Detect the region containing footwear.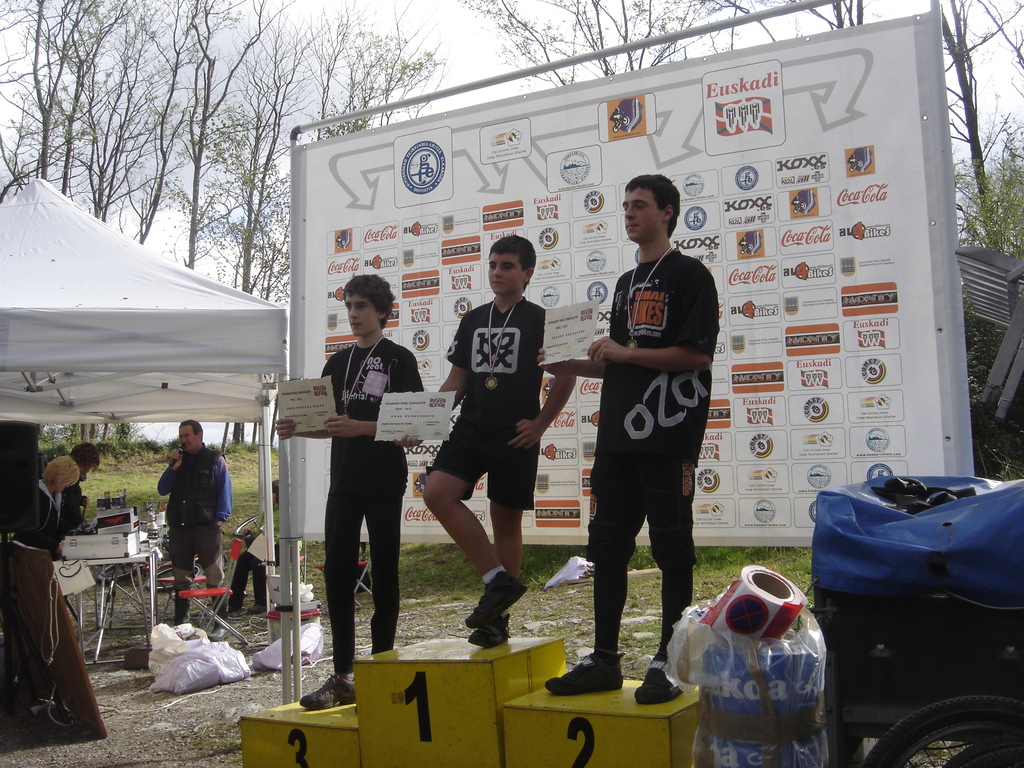
x1=250, y1=602, x2=264, y2=616.
